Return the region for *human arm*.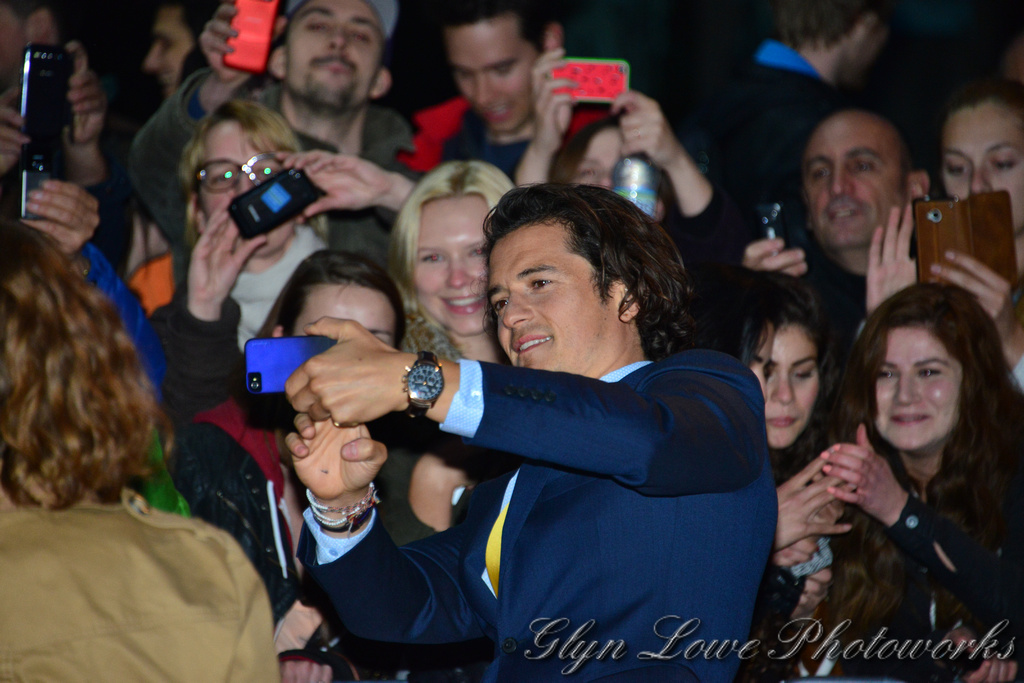
605,87,746,281.
